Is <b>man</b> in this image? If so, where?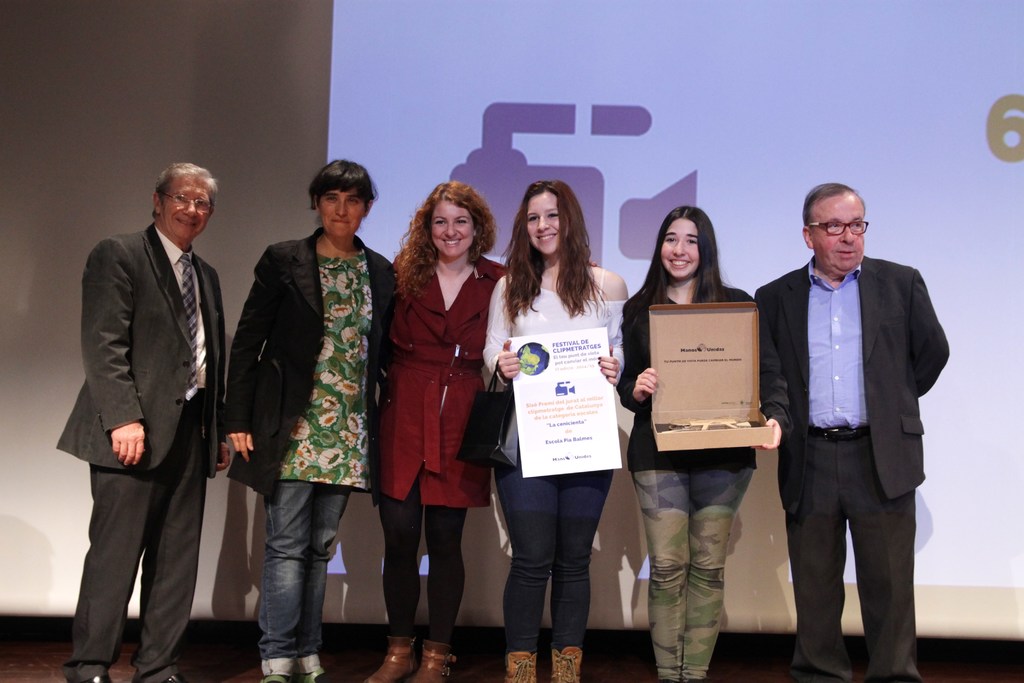
Yes, at bbox=(755, 166, 952, 682).
